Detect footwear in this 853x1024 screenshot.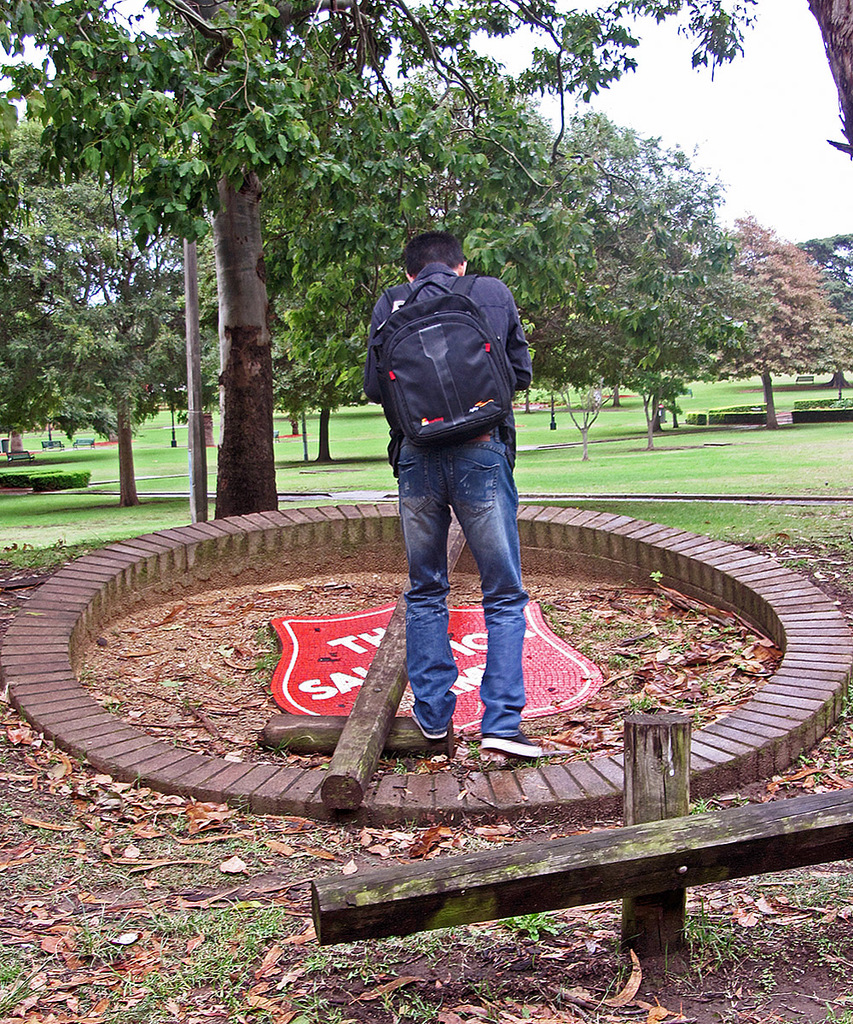
Detection: detection(422, 726, 454, 767).
